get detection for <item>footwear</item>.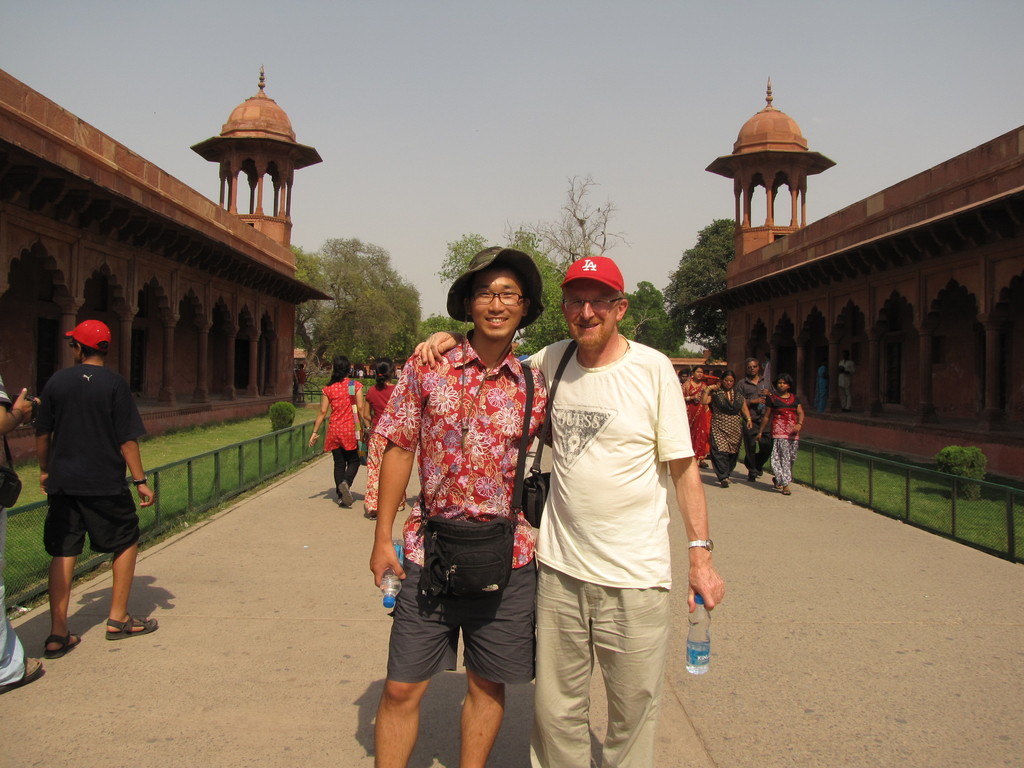
Detection: 747, 474, 756, 484.
